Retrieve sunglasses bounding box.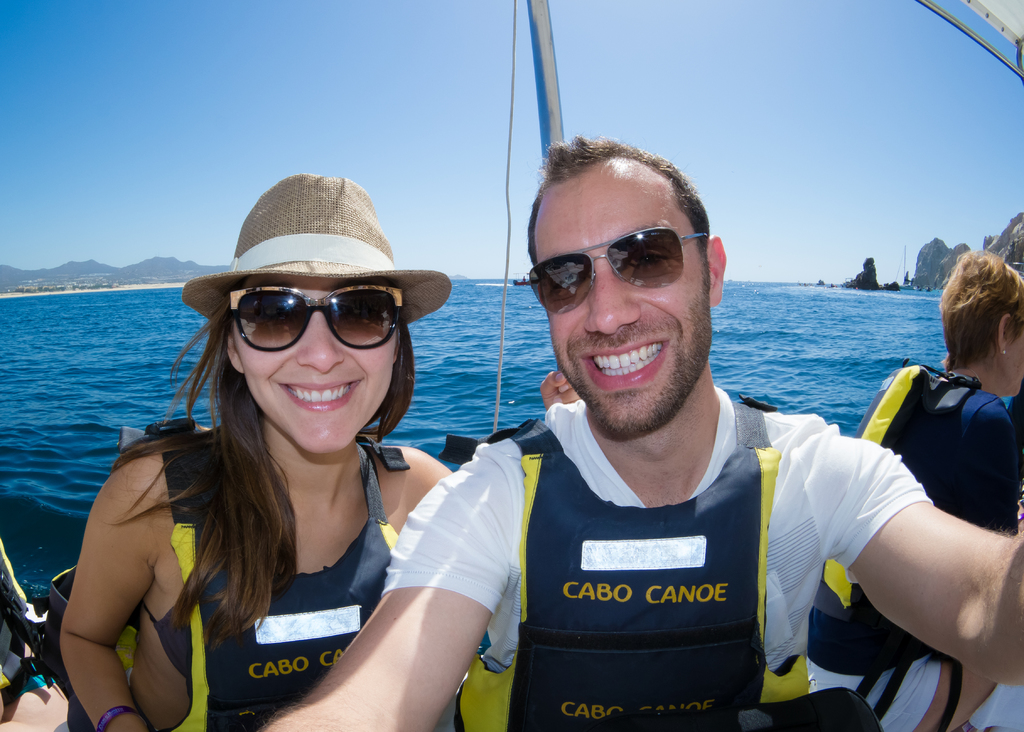
Bounding box: <bbox>529, 227, 708, 317</bbox>.
